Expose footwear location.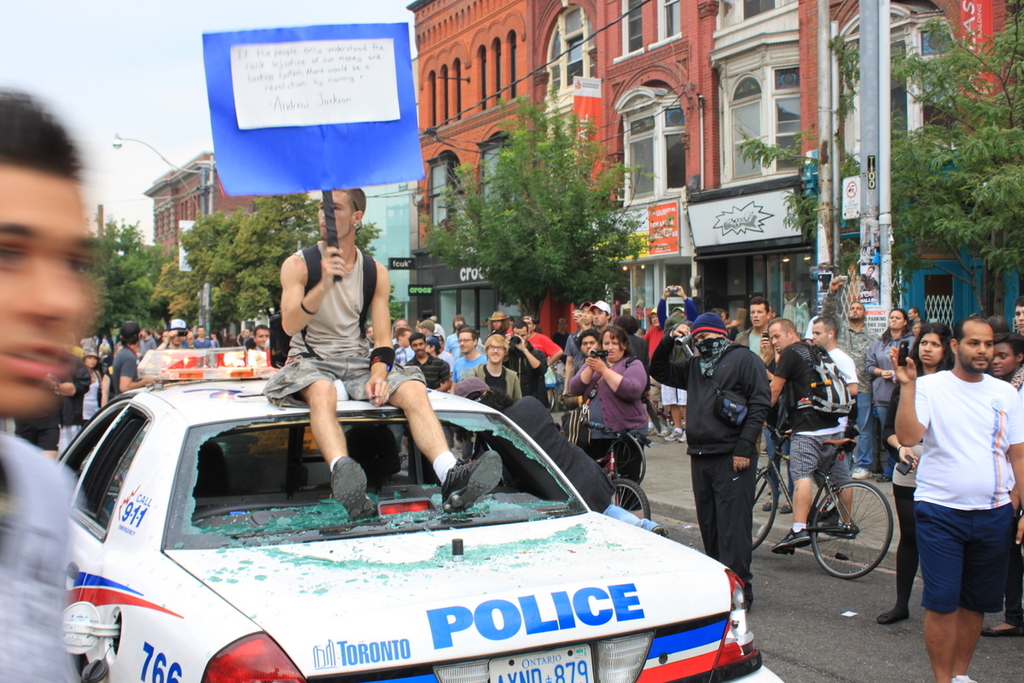
Exposed at box(759, 498, 778, 514).
